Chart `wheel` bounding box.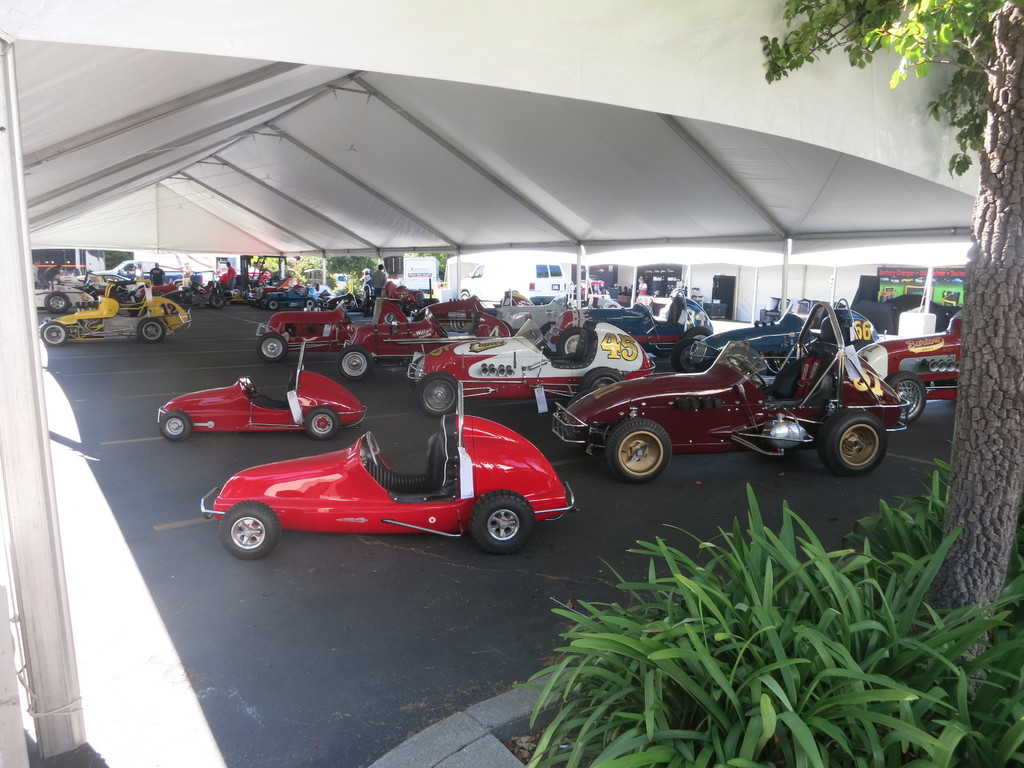
Charted: (305,406,341,440).
